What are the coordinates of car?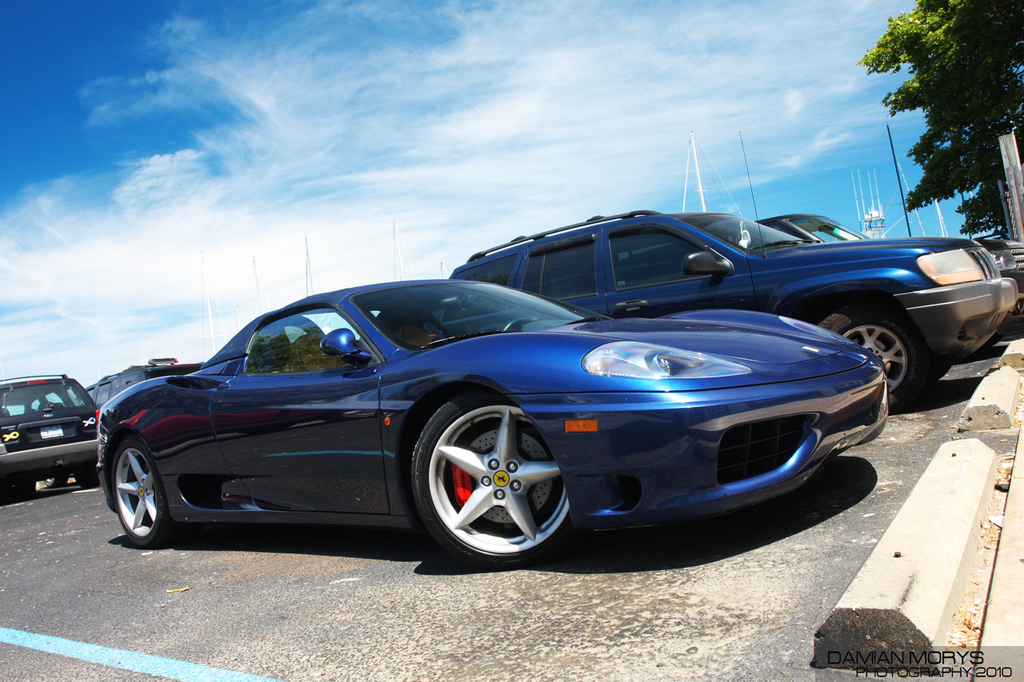
crop(86, 355, 208, 418).
